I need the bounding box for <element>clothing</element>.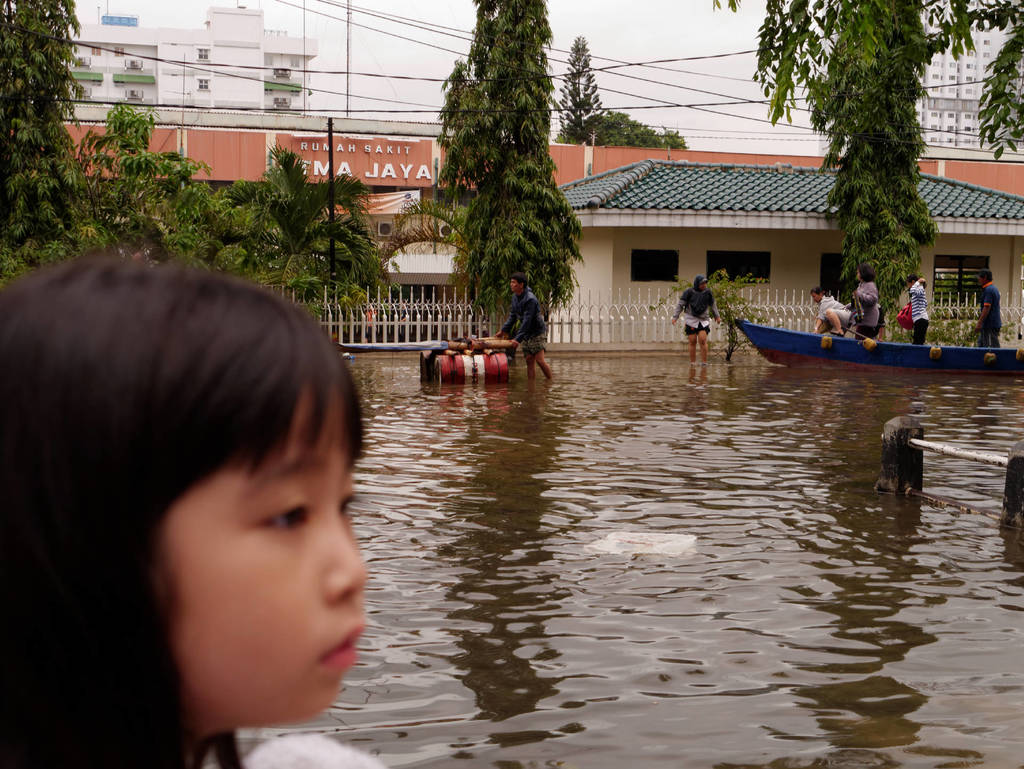
Here it is: detection(852, 279, 880, 337).
